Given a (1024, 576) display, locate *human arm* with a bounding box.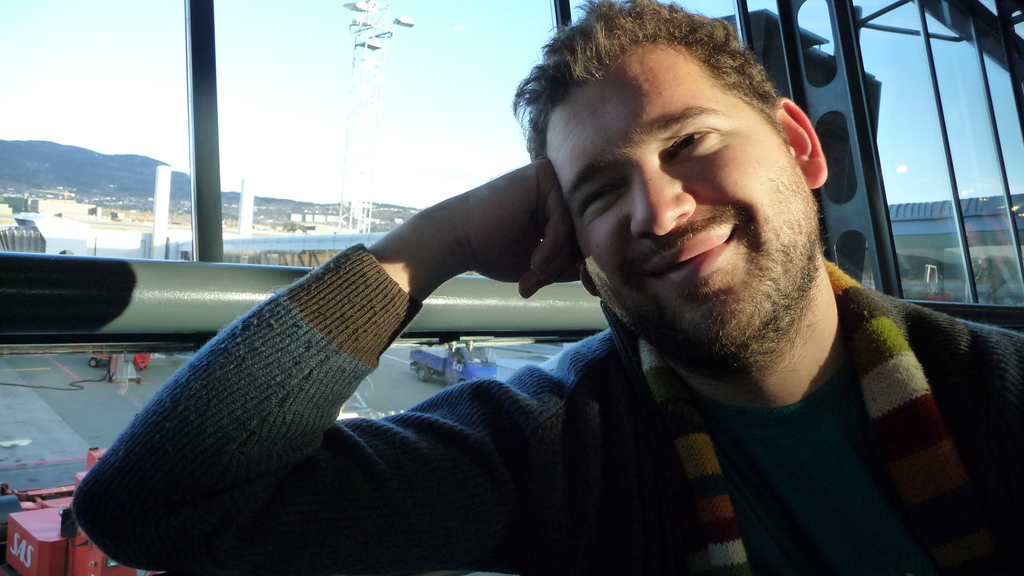
Located: 941:310:1023:575.
